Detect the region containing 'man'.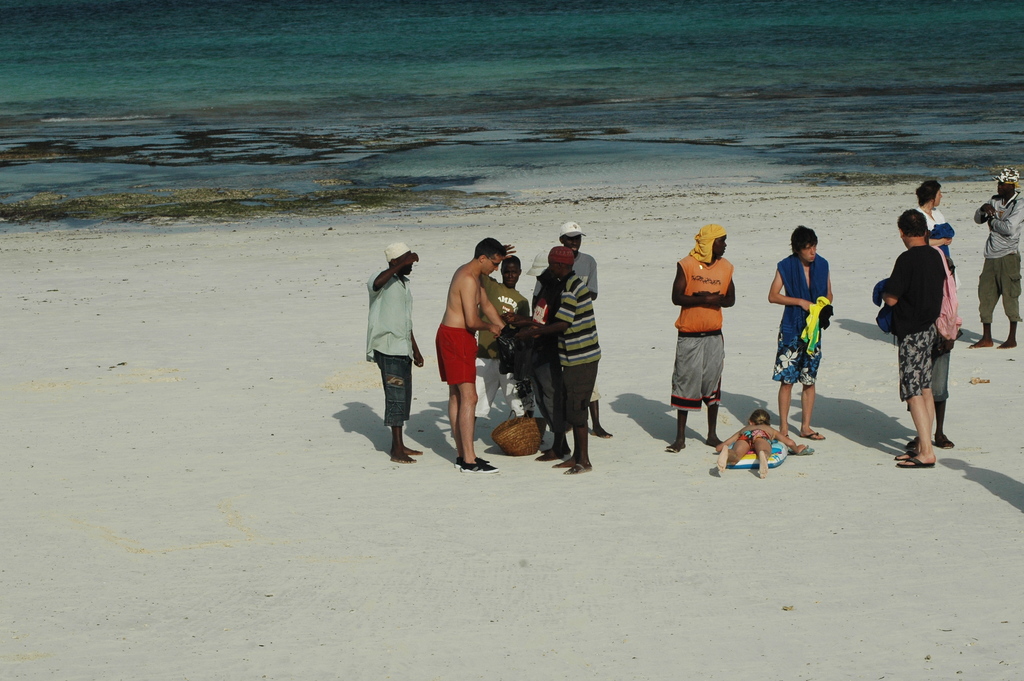
BBox(435, 235, 506, 472).
